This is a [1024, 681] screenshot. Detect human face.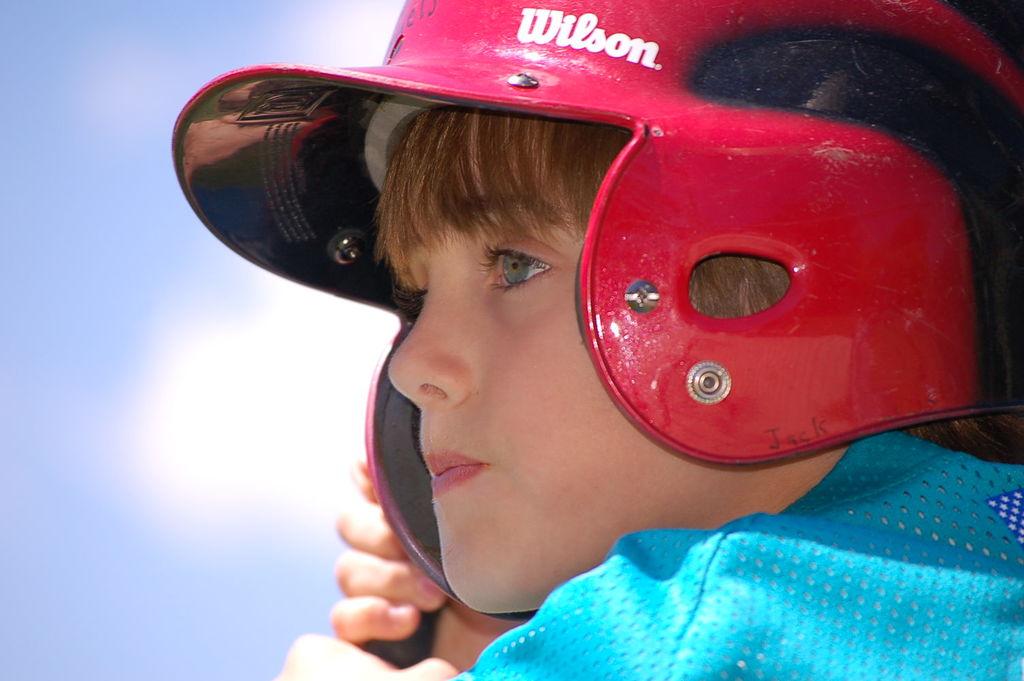
BBox(383, 171, 716, 612).
